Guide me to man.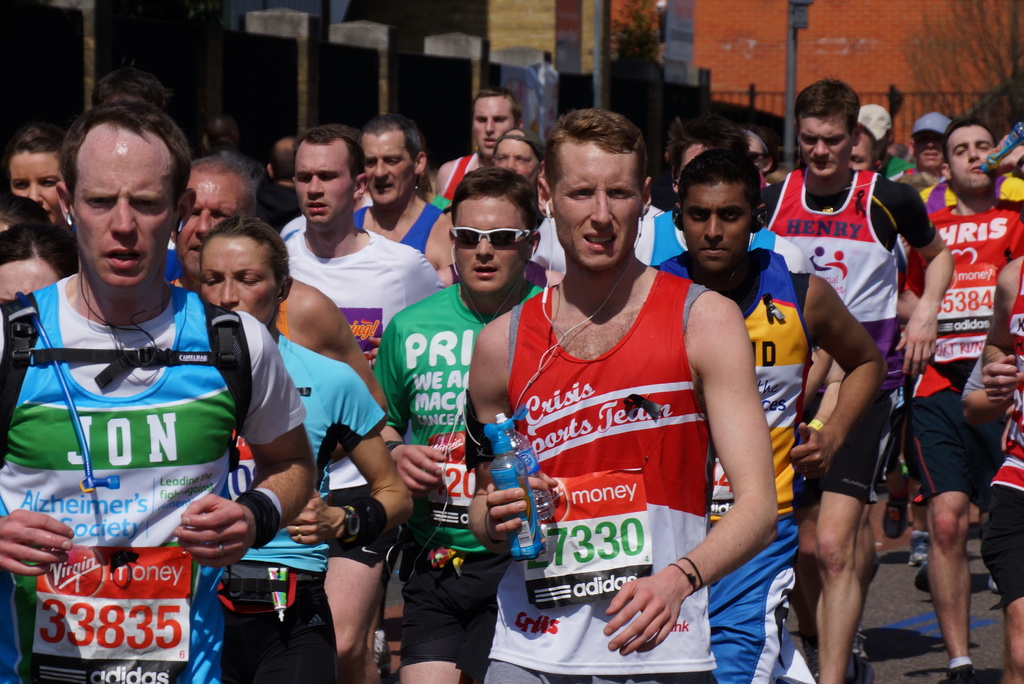
Guidance: bbox(890, 116, 1023, 683).
